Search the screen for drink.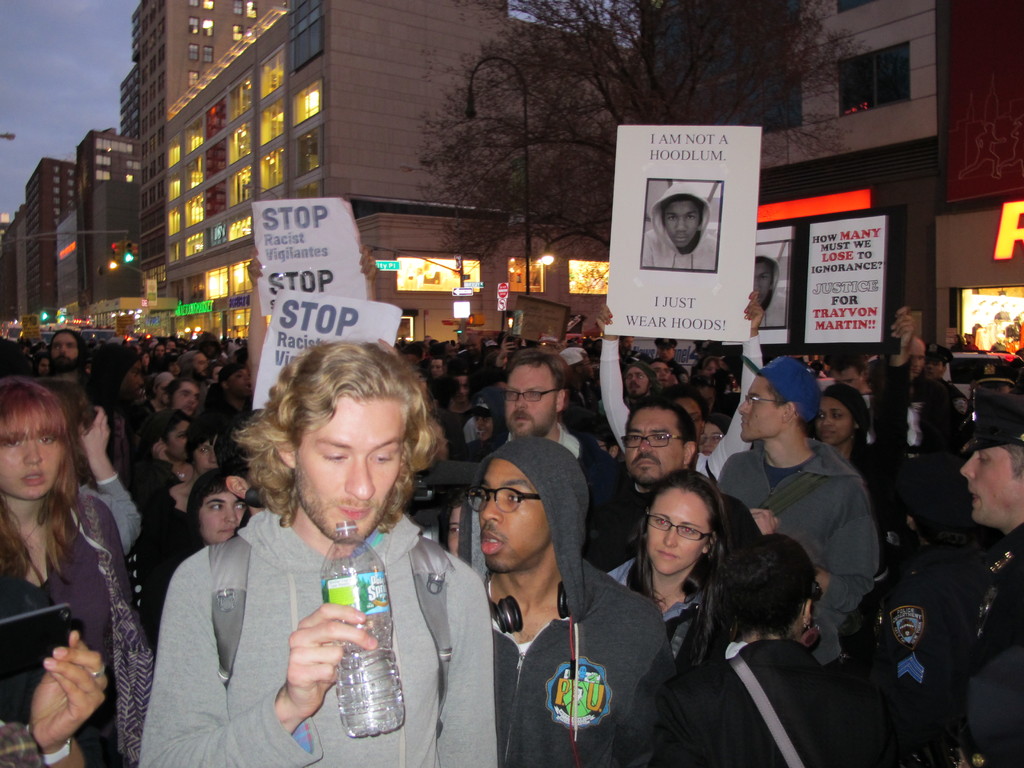
Found at l=317, t=607, r=399, b=751.
